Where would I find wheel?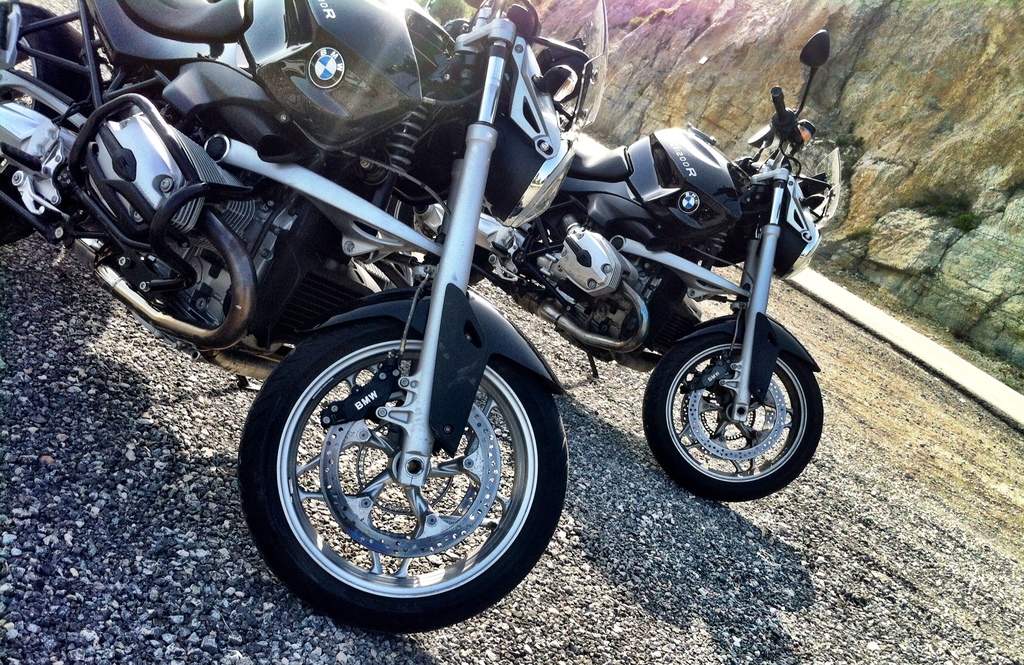
At Rect(646, 309, 826, 494).
